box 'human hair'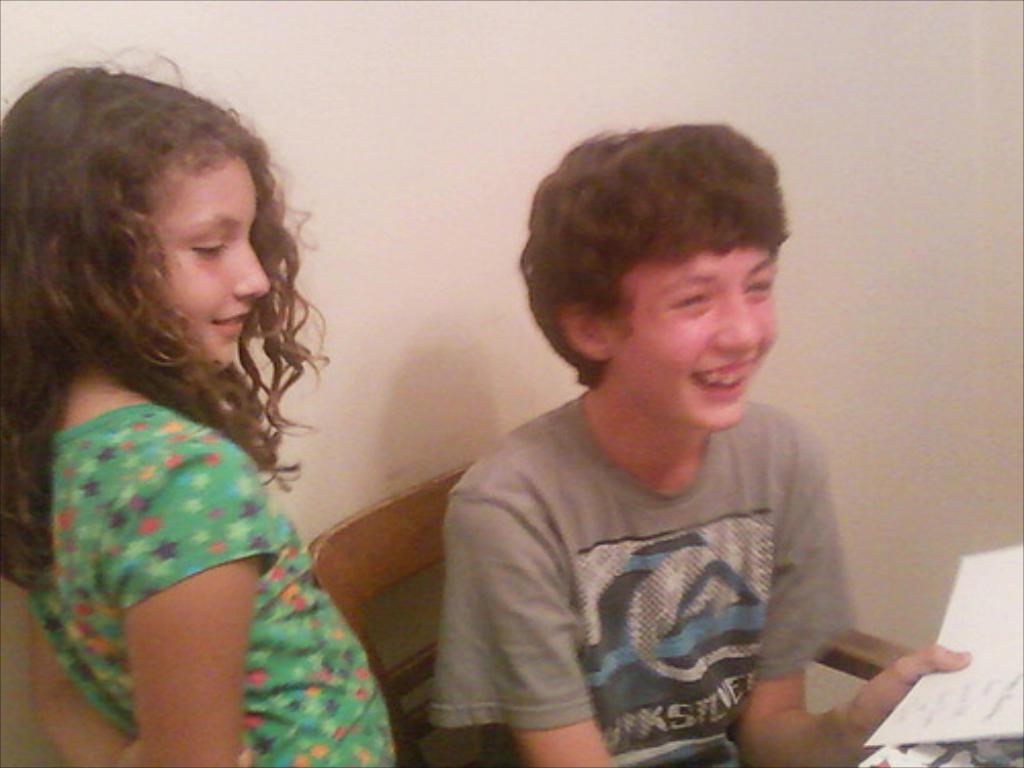
bbox=(528, 119, 786, 385)
